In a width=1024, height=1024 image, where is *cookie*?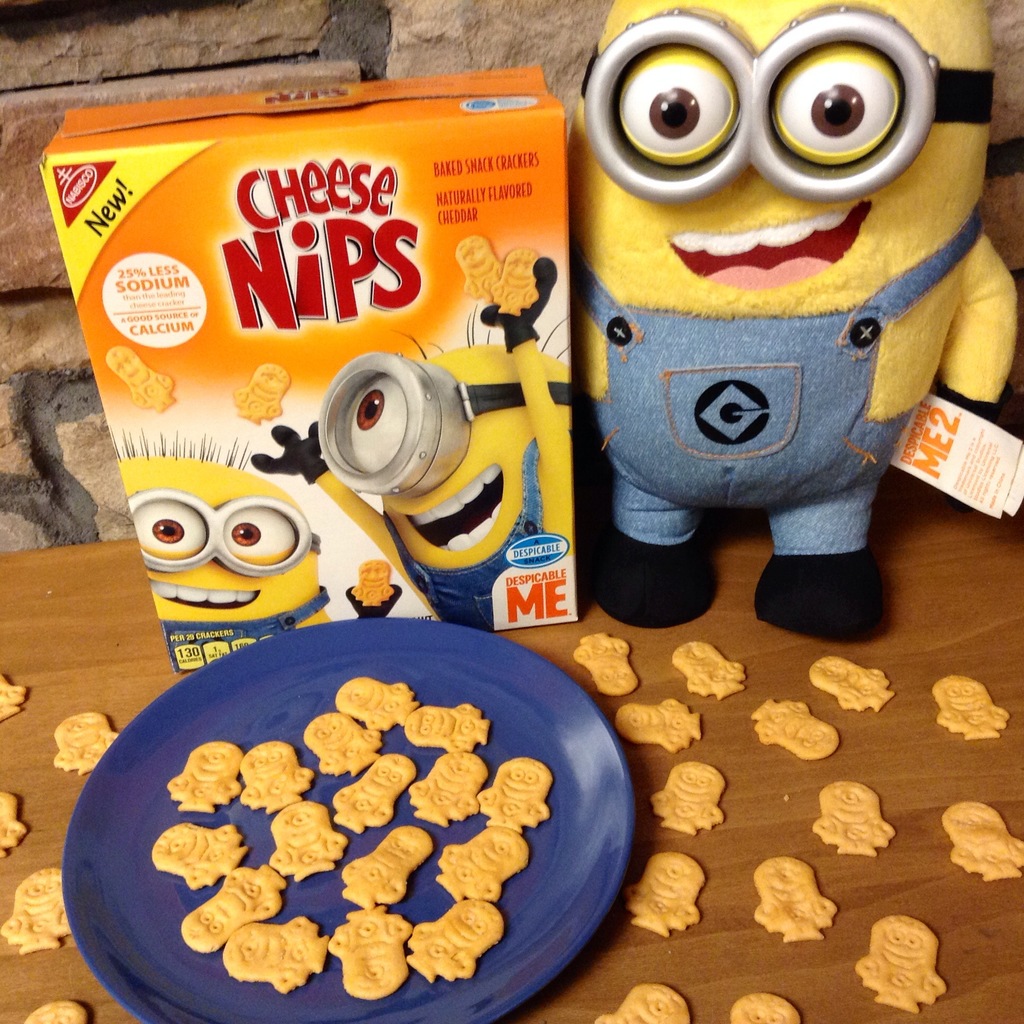
25 993 92 1023.
